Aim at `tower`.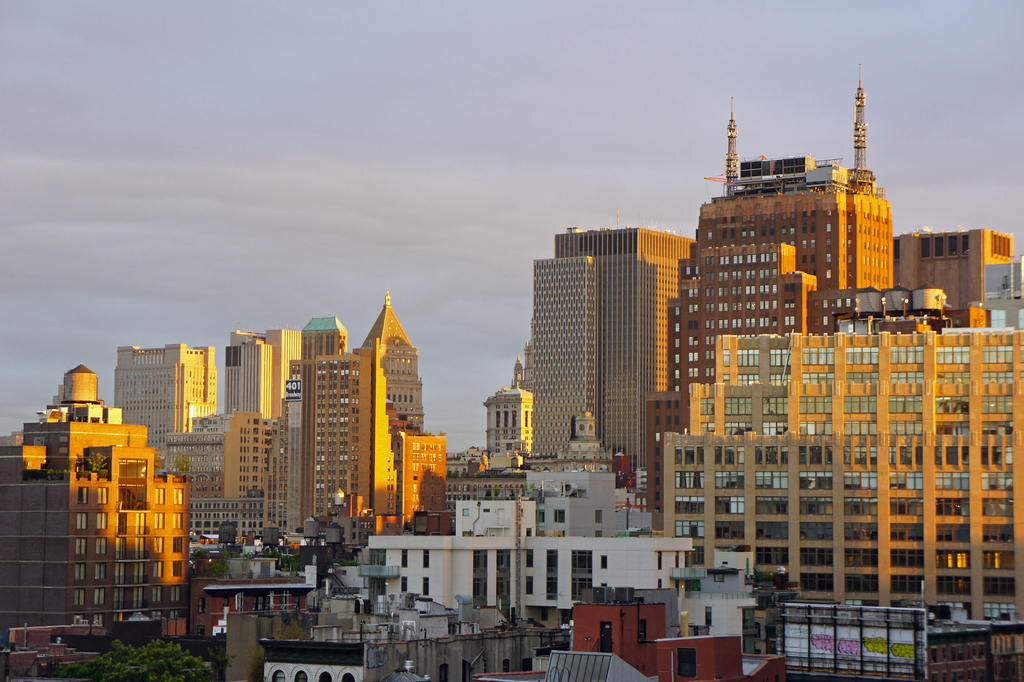
Aimed at (left=289, top=313, right=351, bottom=545).
